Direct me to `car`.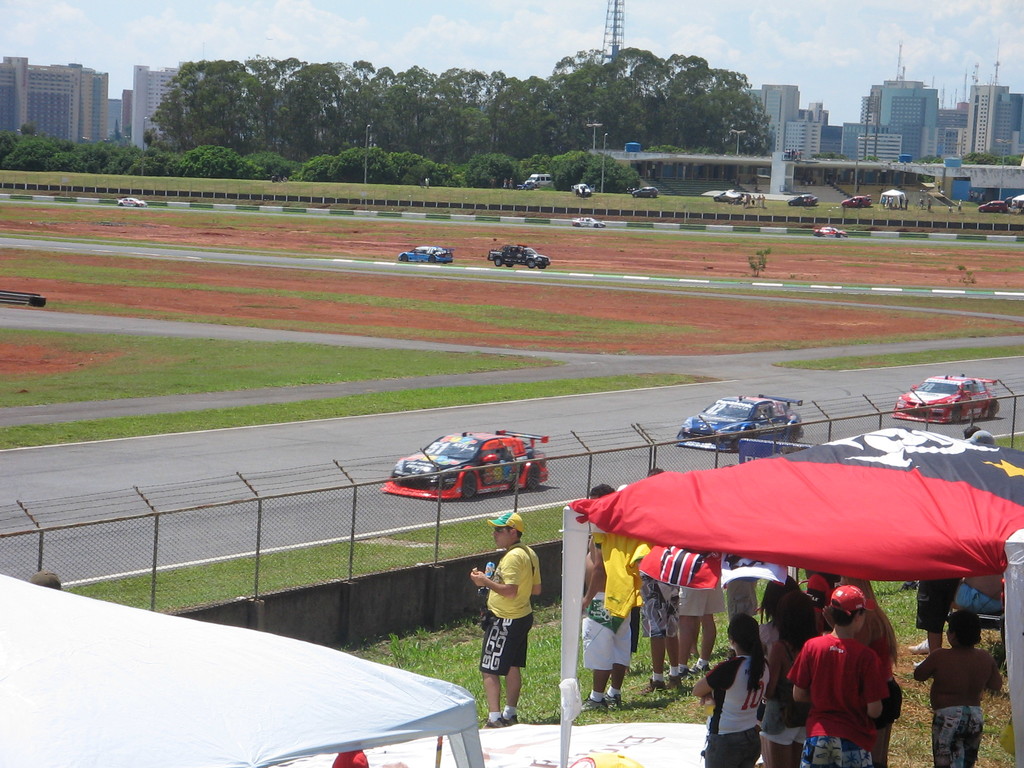
Direction: left=788, top=195, right=816, bottom=209.
